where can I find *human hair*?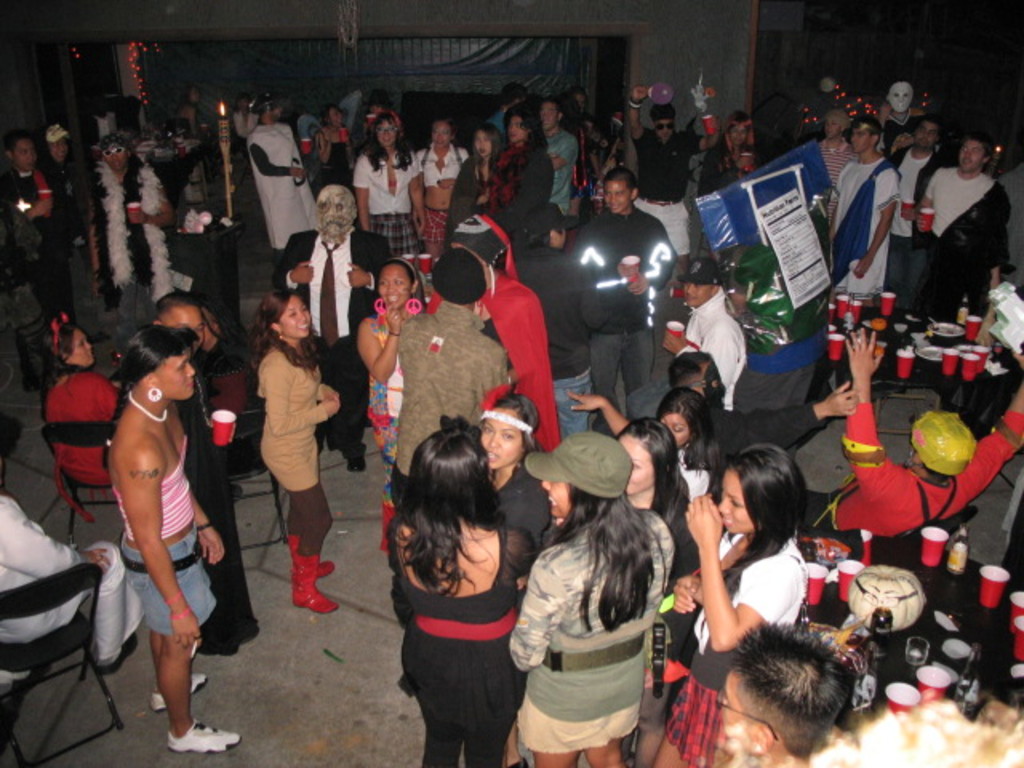
You can find it at rect(723, 627, 874, 754).
